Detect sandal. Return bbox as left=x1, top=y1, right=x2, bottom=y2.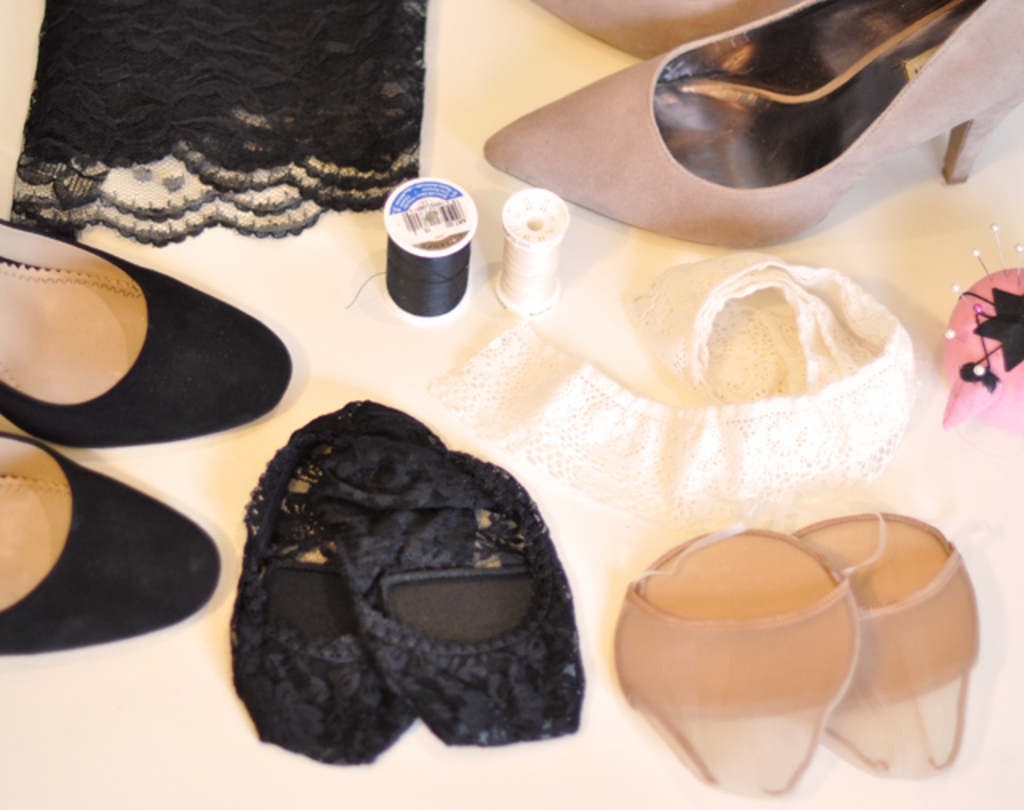
left=6, top=221, right=290, bottom=445.
